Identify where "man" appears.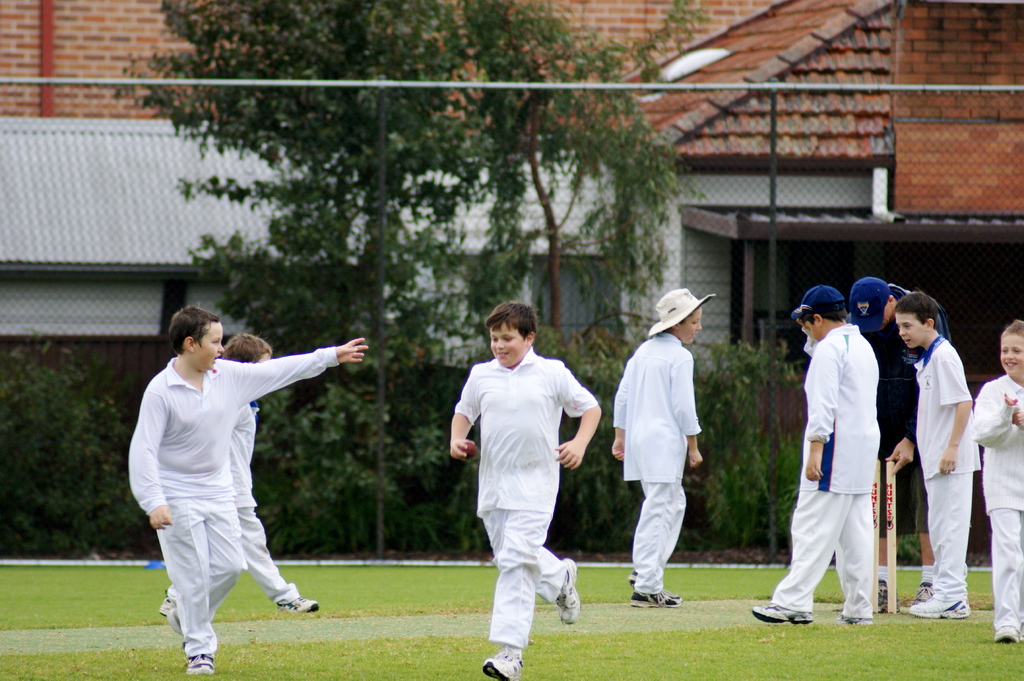
Appears at bbox=(848, 276, 950, 613).
